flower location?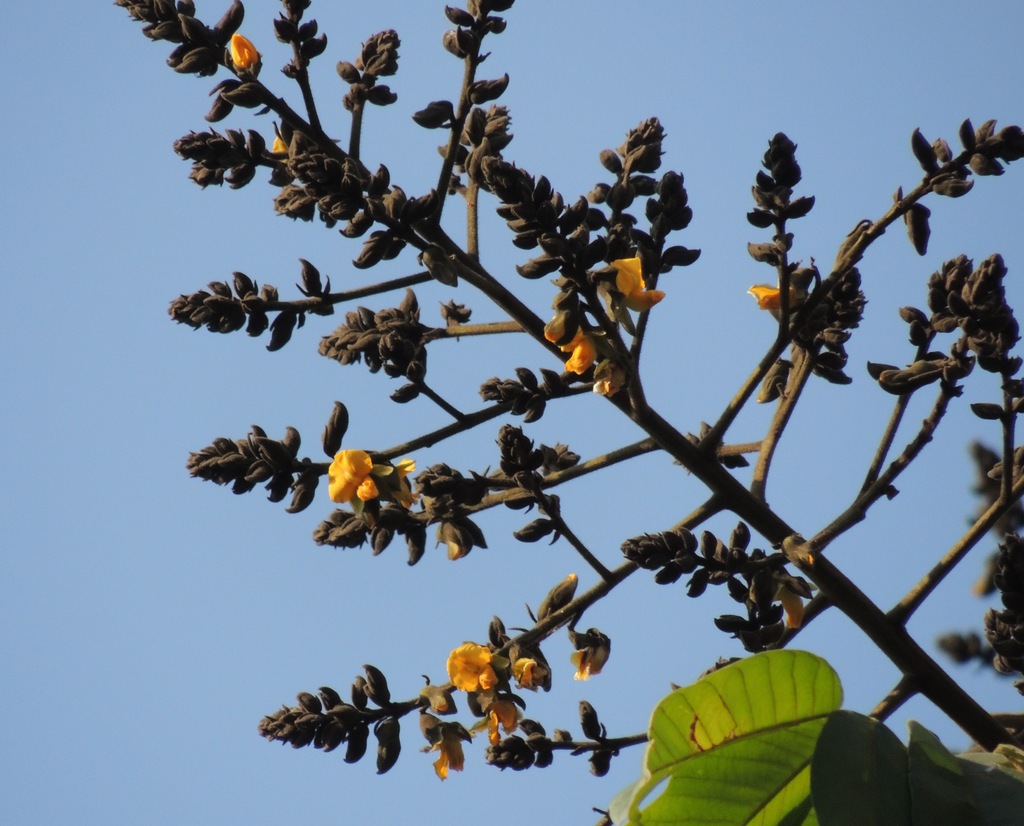
424, 733, 467, 779
